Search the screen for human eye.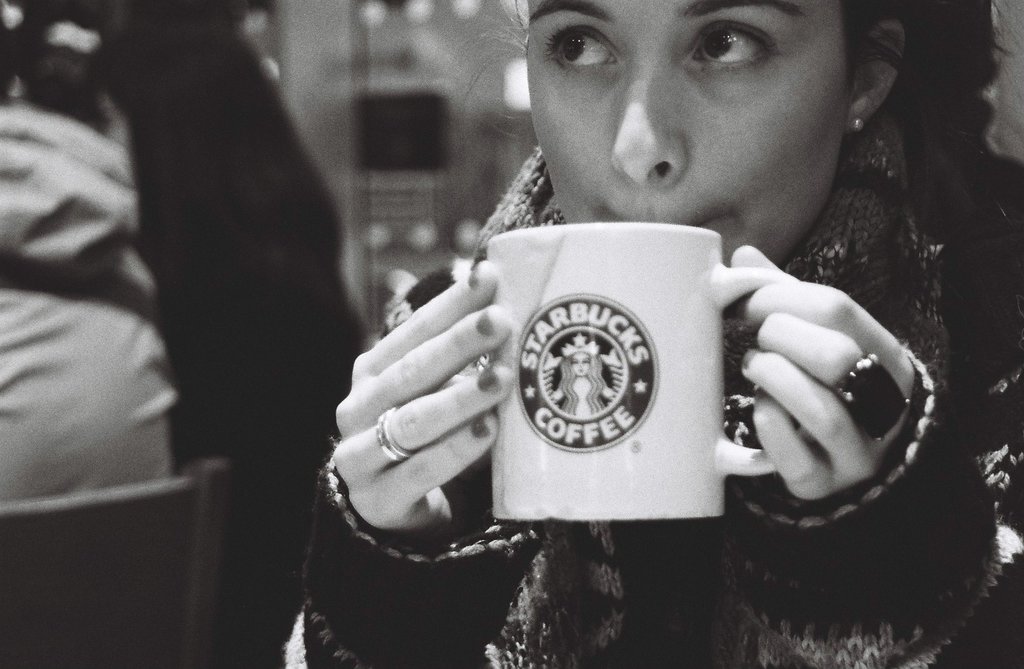
Found at x1=527, y1=16, x2=623, y2=88.
